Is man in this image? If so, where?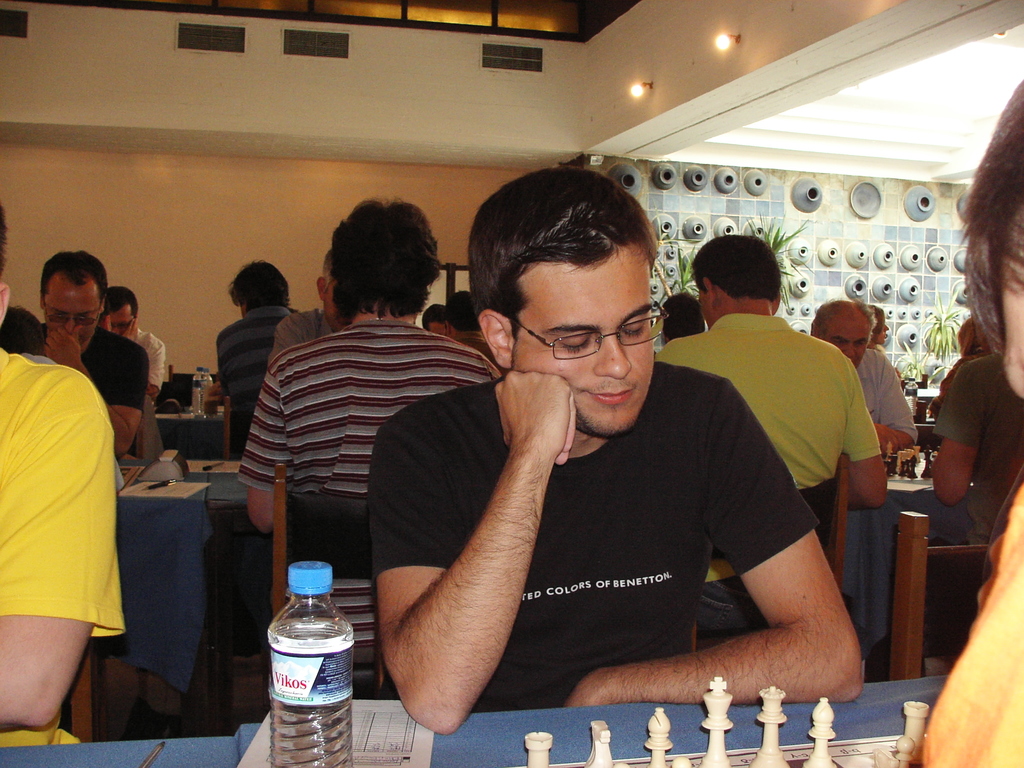
Yes, at pyautogui.locateOnScreen(239, 198, 502, 673).
